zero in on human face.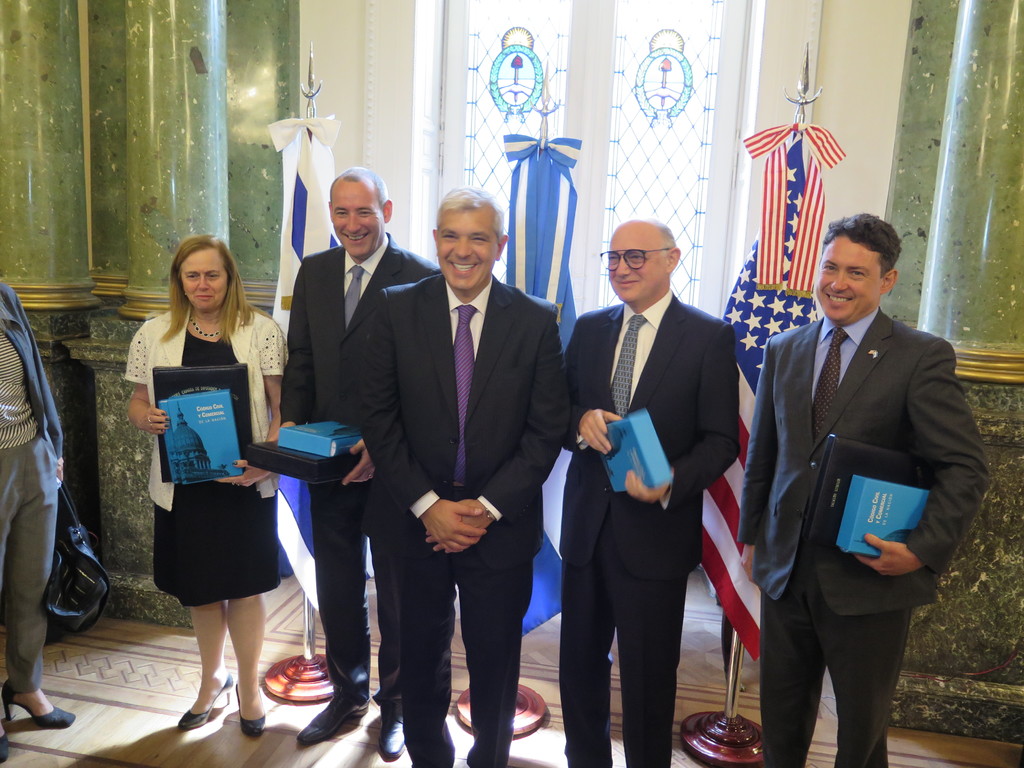
Zeroed in: region(178, 247, 228, 314).
